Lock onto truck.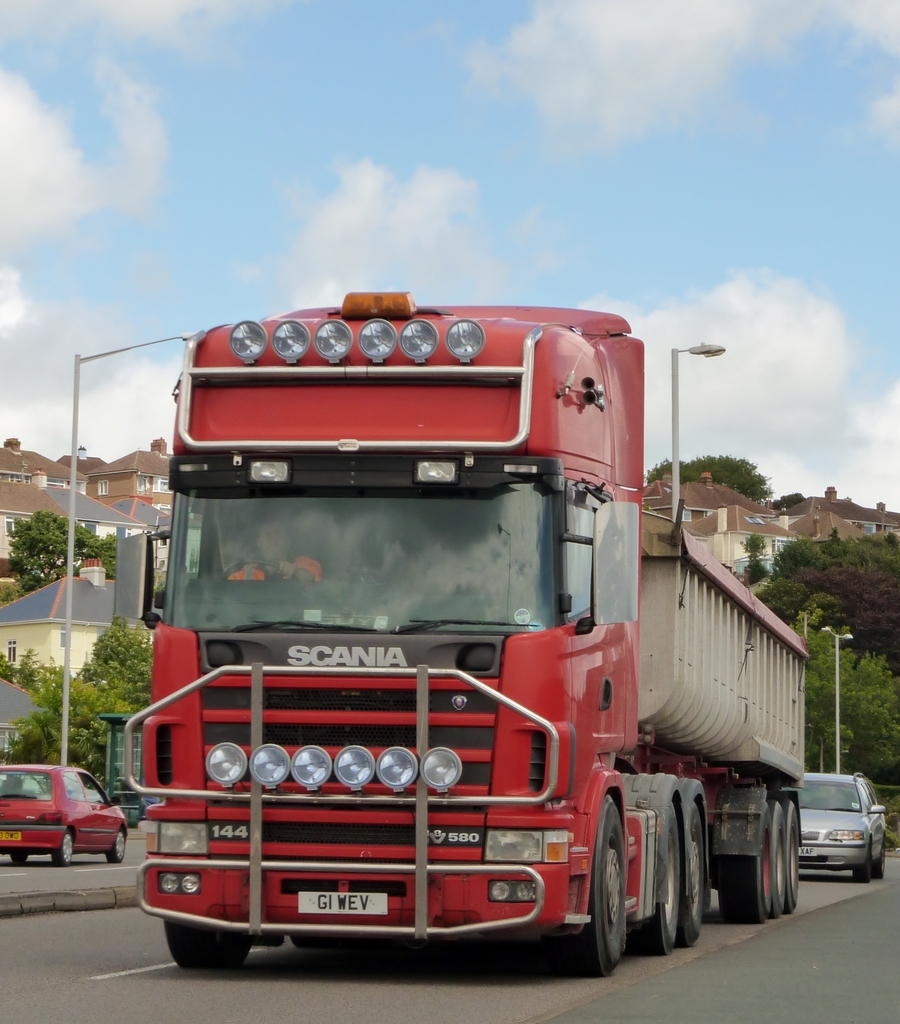
Locked: (left=109, top=355, right=823, bottom=929).
